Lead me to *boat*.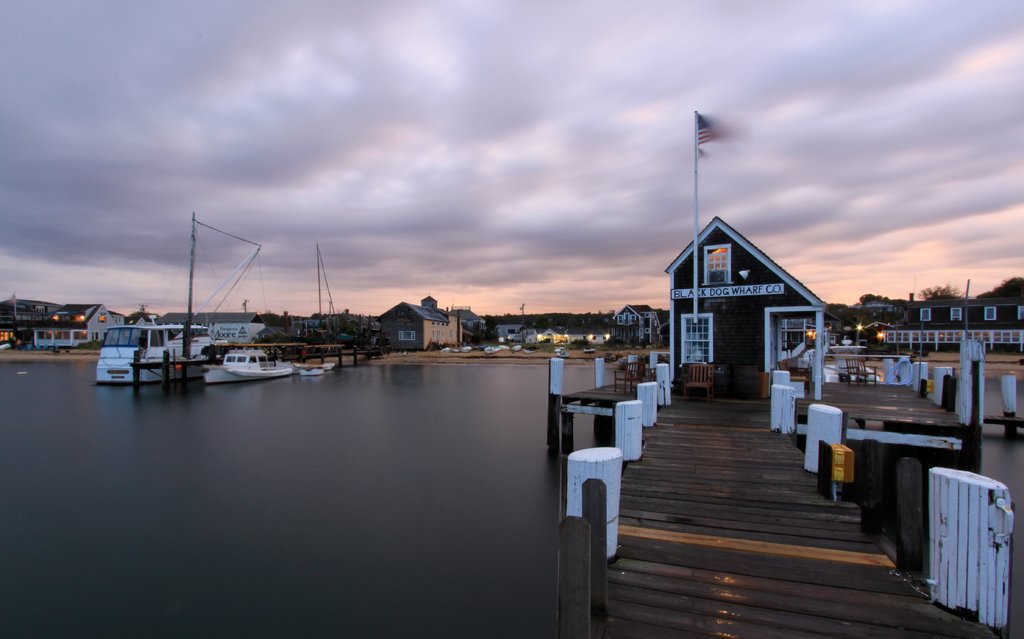
Lead to rect(558, 346, 570, 357).
